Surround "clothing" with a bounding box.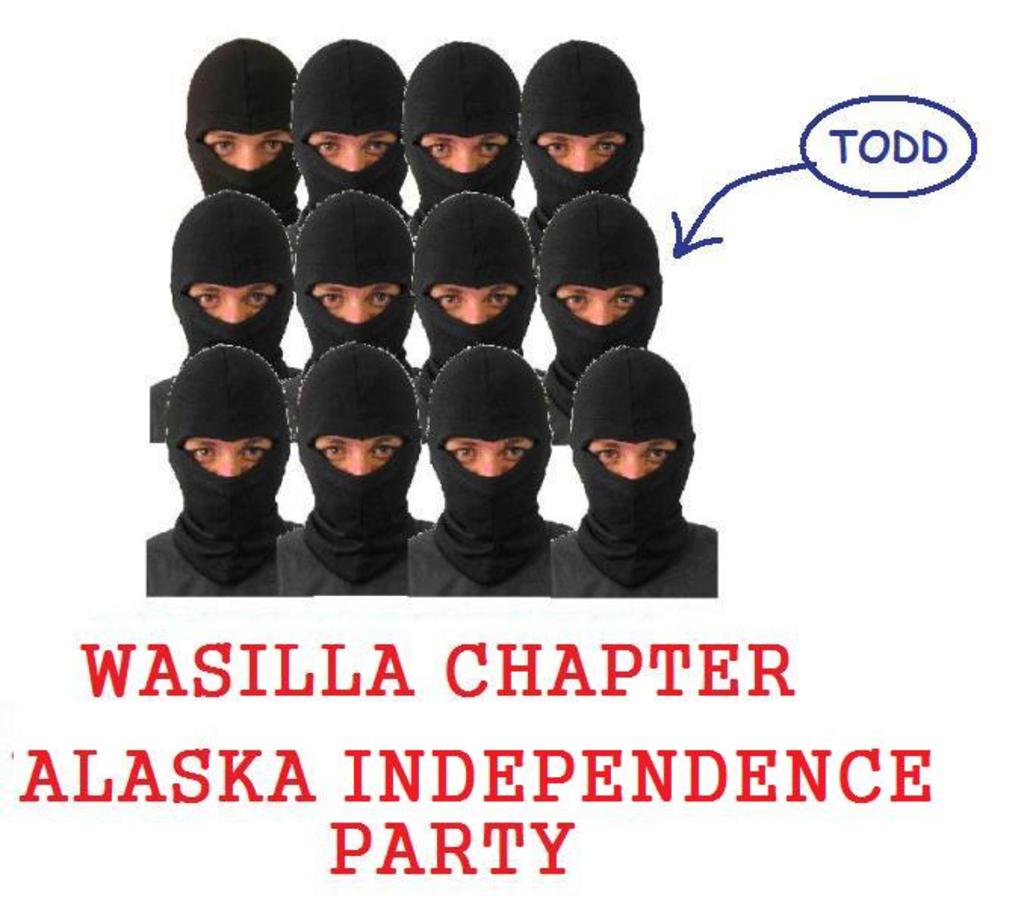
[x1=144, y1=526, x2=306, y2=603].
